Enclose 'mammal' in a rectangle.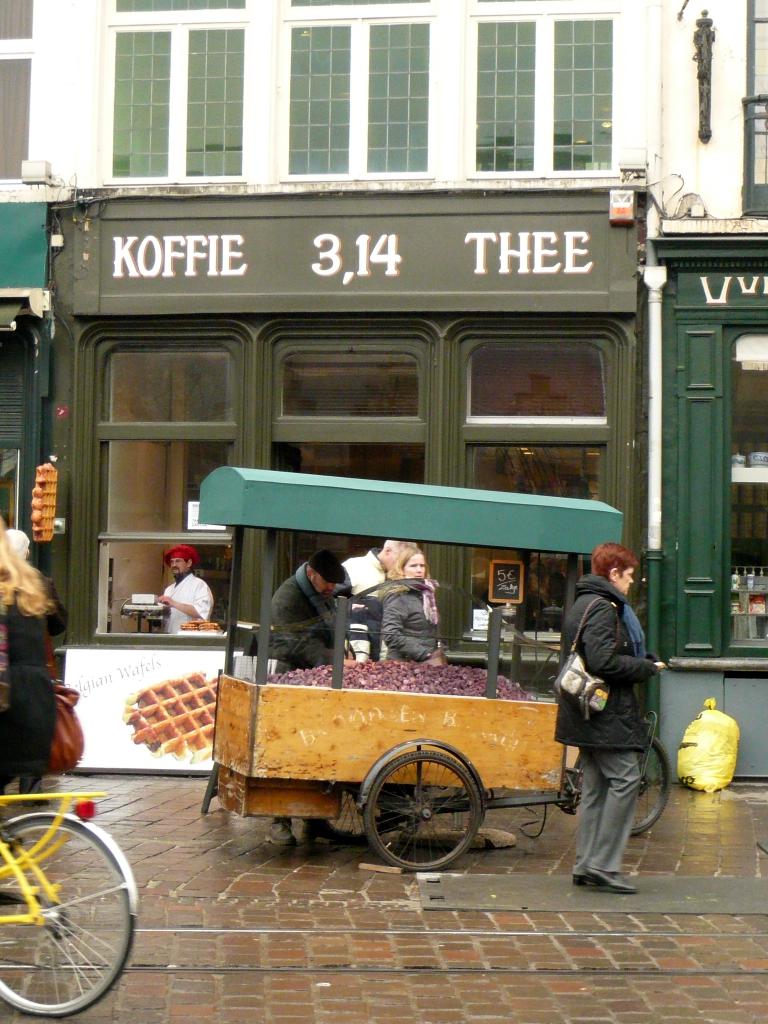
<box>0,514,60,813</box>.
